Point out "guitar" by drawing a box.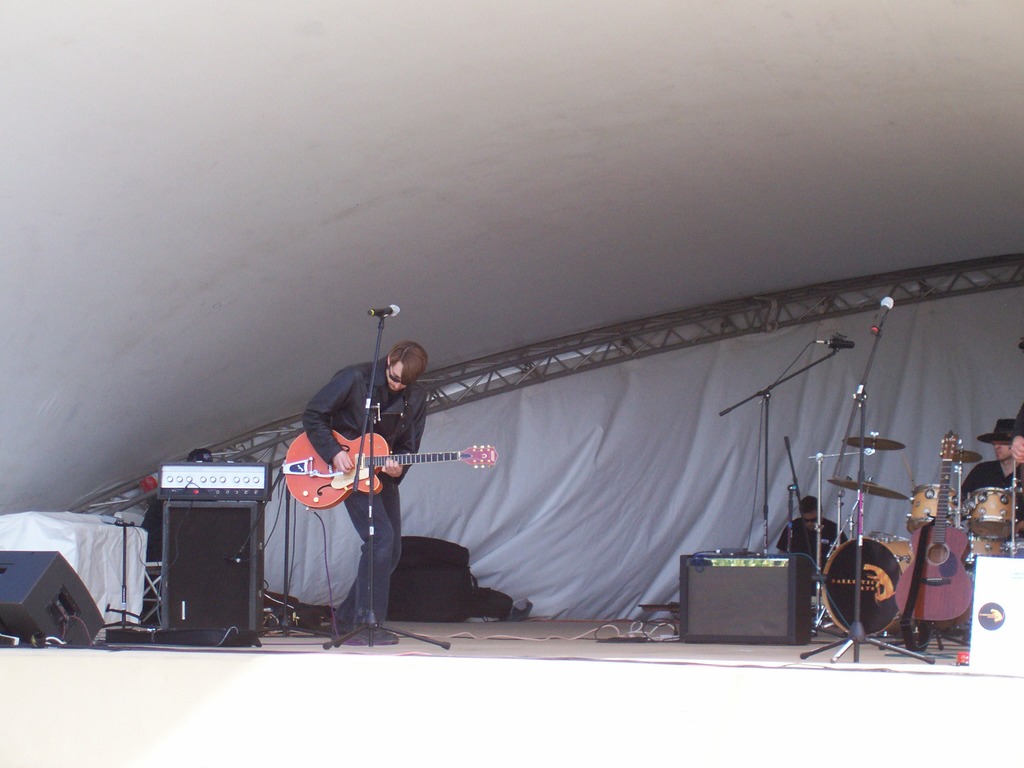
(280, 431, 498, 512).
